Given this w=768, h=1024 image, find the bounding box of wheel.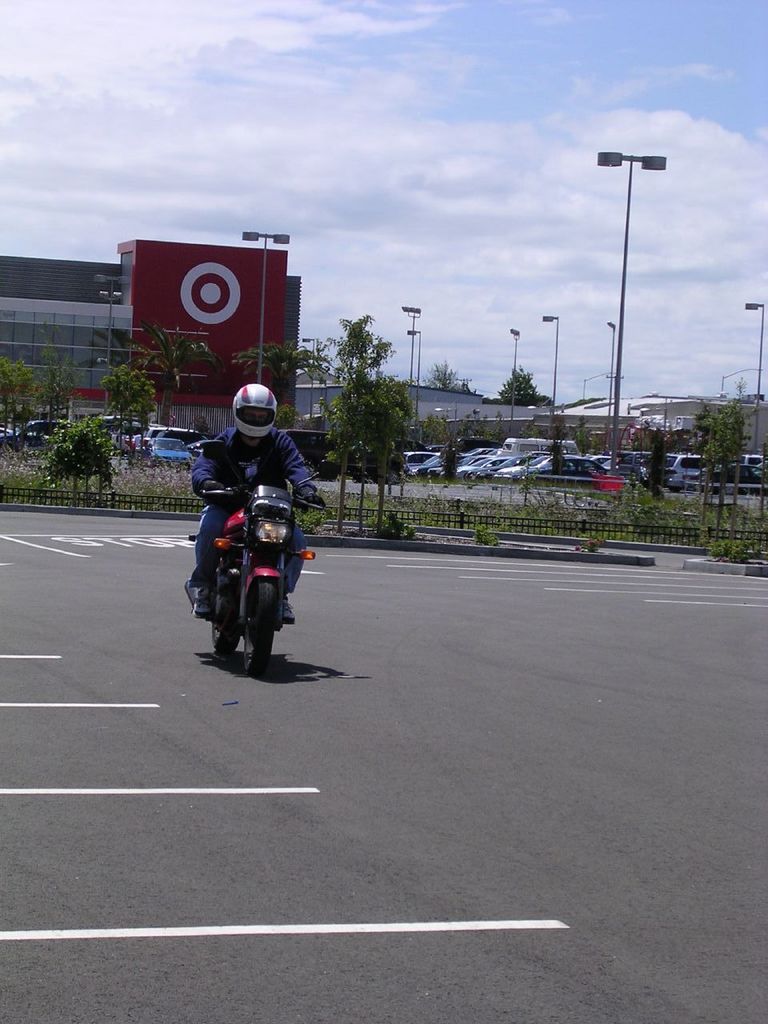
crop(210, 570, 240, 660).
